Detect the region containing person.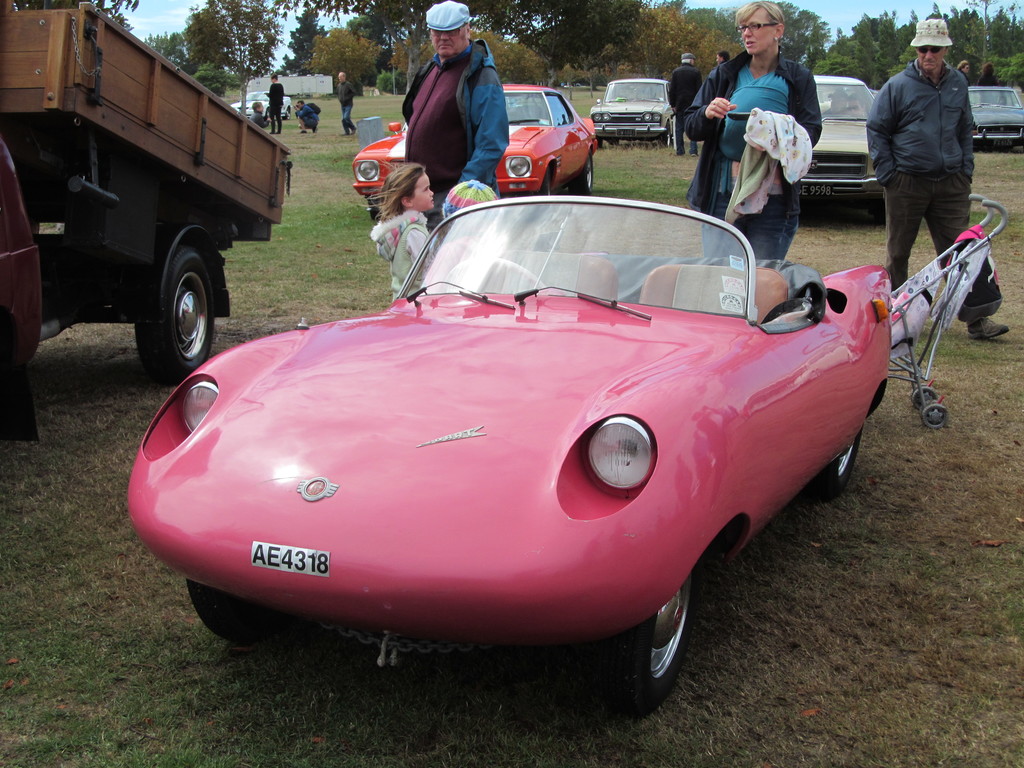
pyautogui.locateOnScreen(289, 95, 319, 136).
